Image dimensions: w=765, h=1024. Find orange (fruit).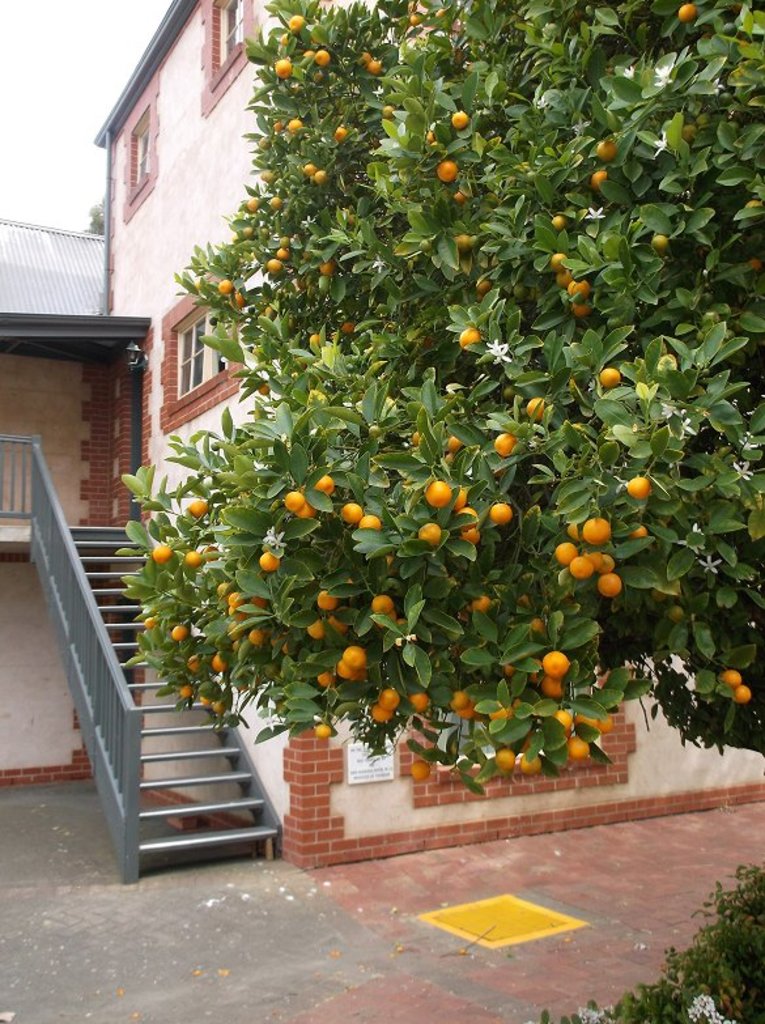
411, 697, 438, 709.
